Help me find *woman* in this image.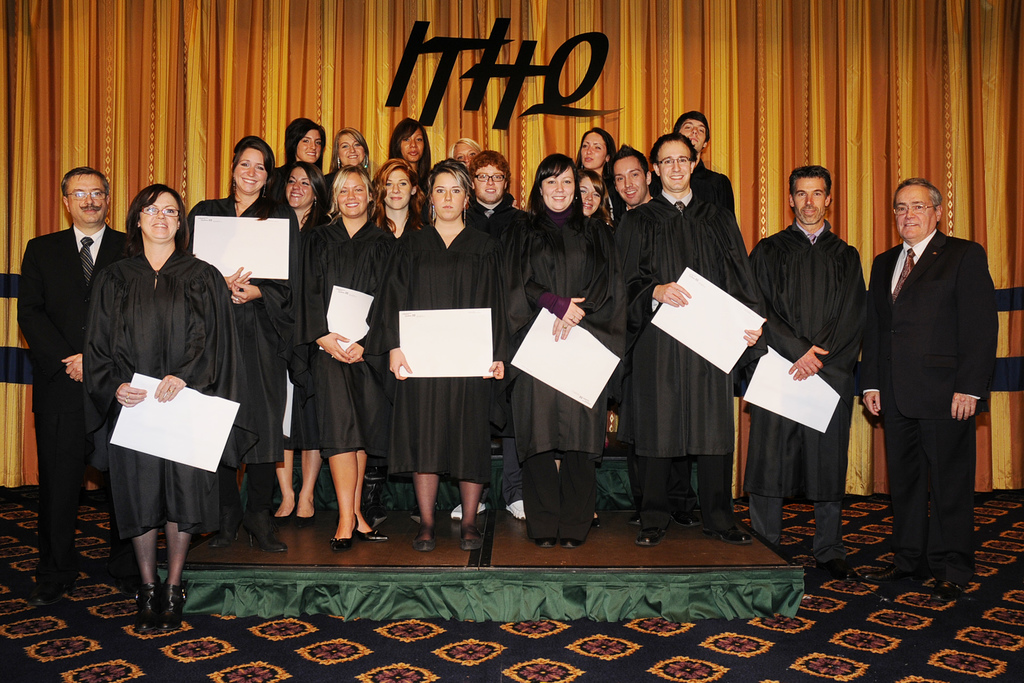
Found it: 307/168/393/554.
